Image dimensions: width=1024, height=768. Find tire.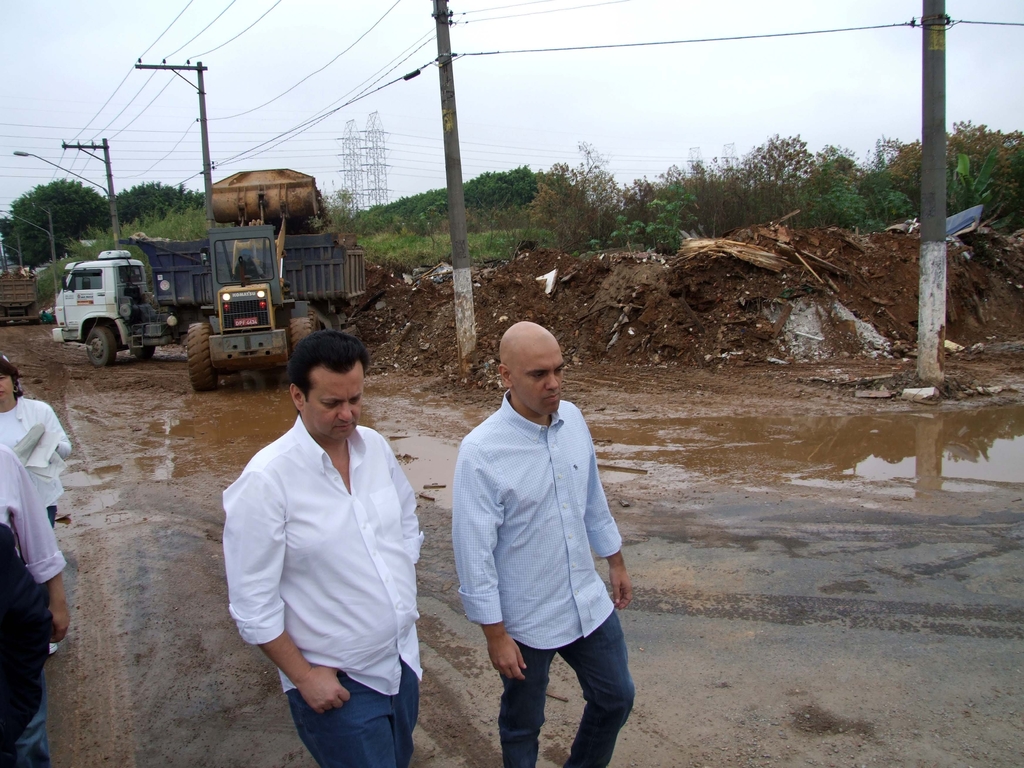
bbox(187, 320, 217, 392).
